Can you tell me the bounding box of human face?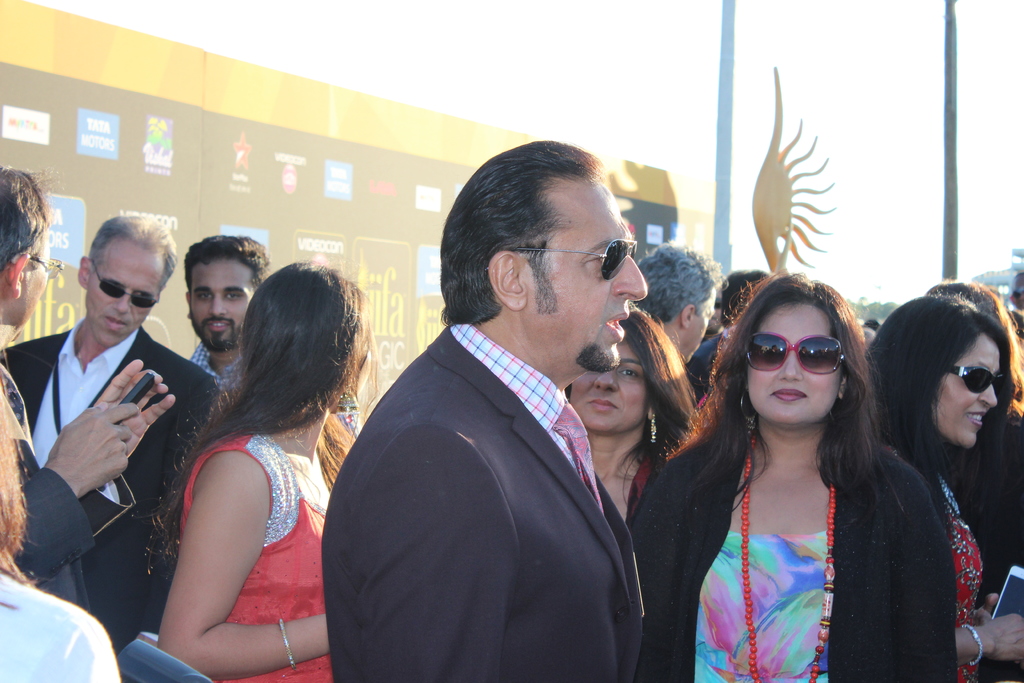
crop(751, 302, 847, 423).
